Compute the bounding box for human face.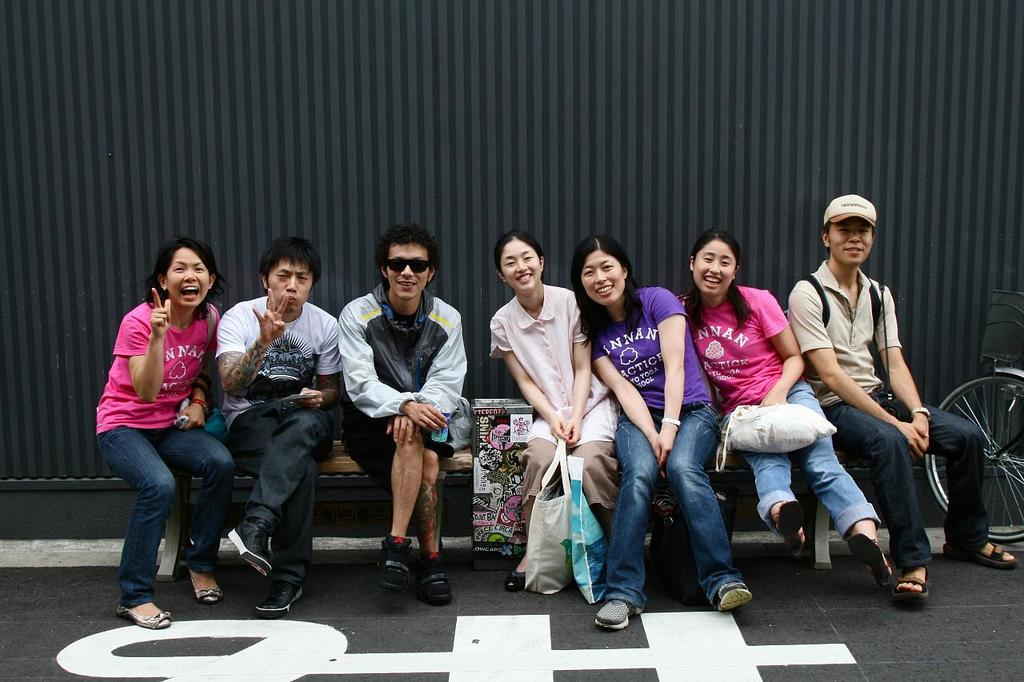
bbox=(826, 218, 873, 265).
